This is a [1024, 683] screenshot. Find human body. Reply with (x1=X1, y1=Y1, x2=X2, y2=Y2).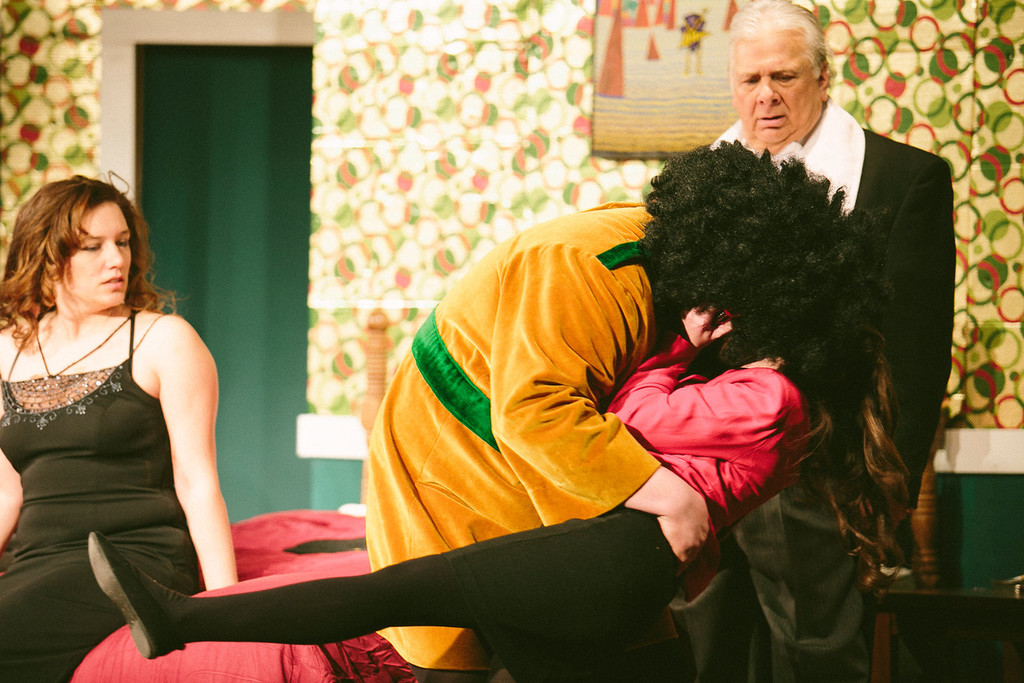
(x1=702, y1=1, x2=958, y2=681).
